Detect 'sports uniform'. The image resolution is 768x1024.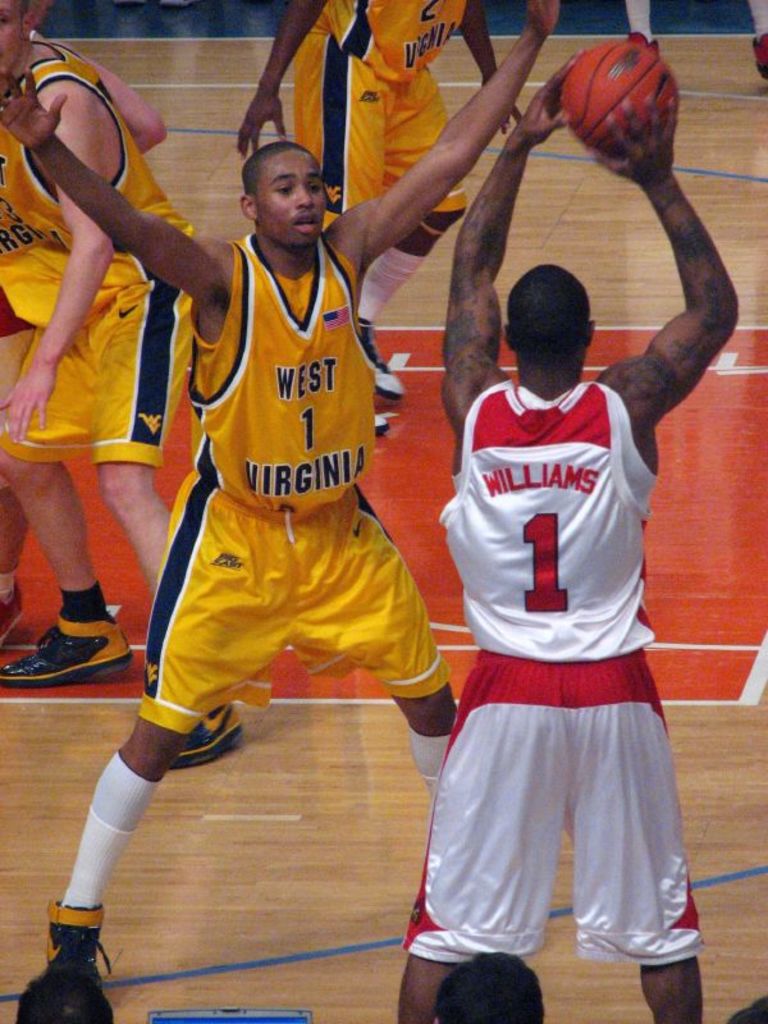
274:0:495:337.
